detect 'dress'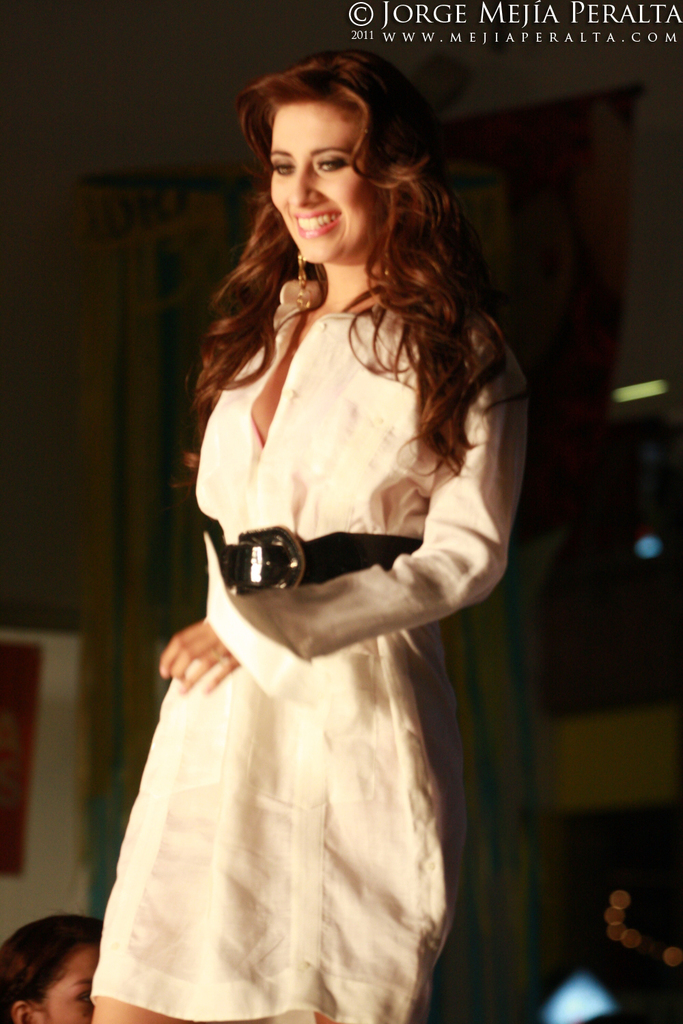
<region>90, 276, 530, 1023</region>
